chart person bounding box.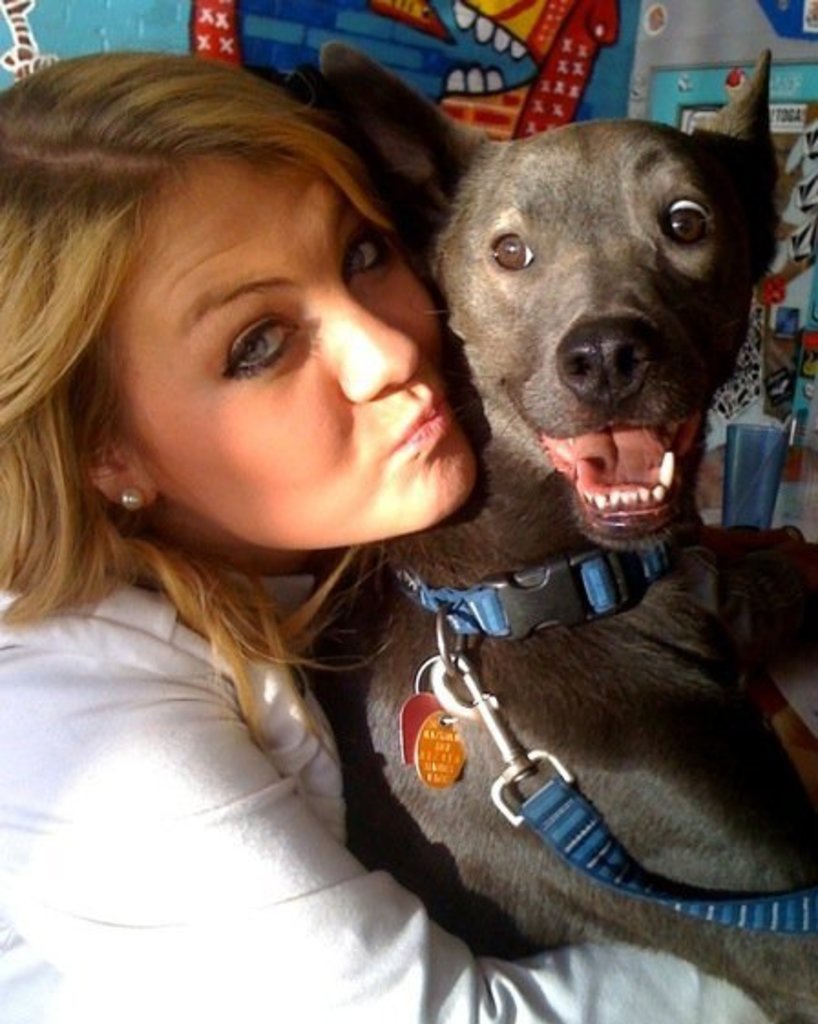
Charted: {"x1": 0, "y1": 42, "x2": 772, "y2": 1022}.
